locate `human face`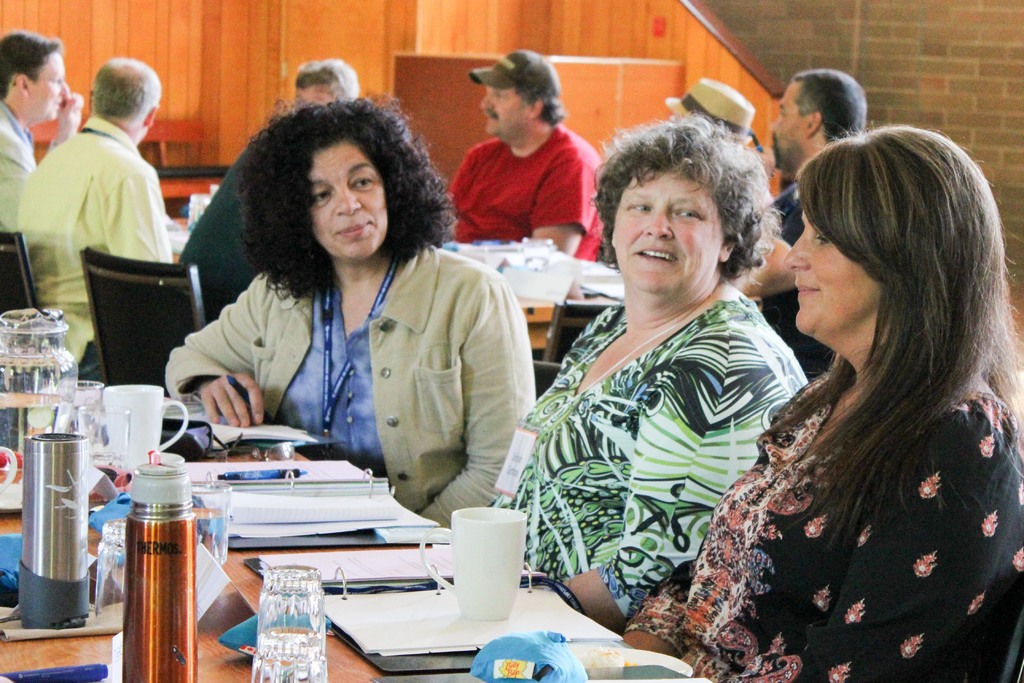
[x1=35, y1=43, x2=70, y2=119]
